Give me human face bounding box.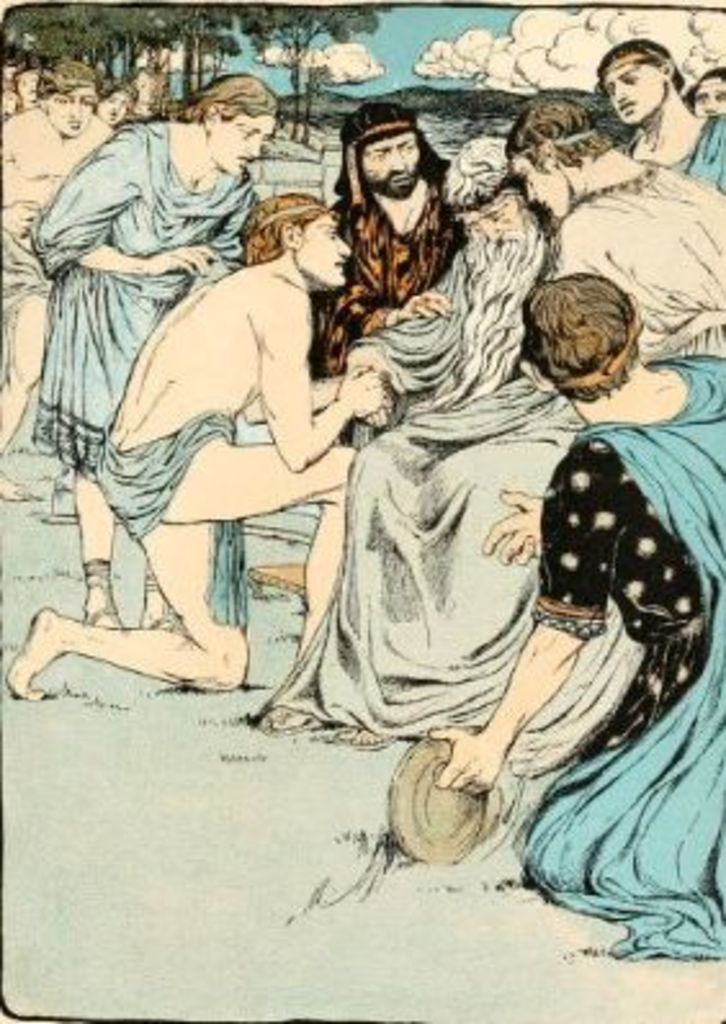
BBox(291, 214, 355, 291).
